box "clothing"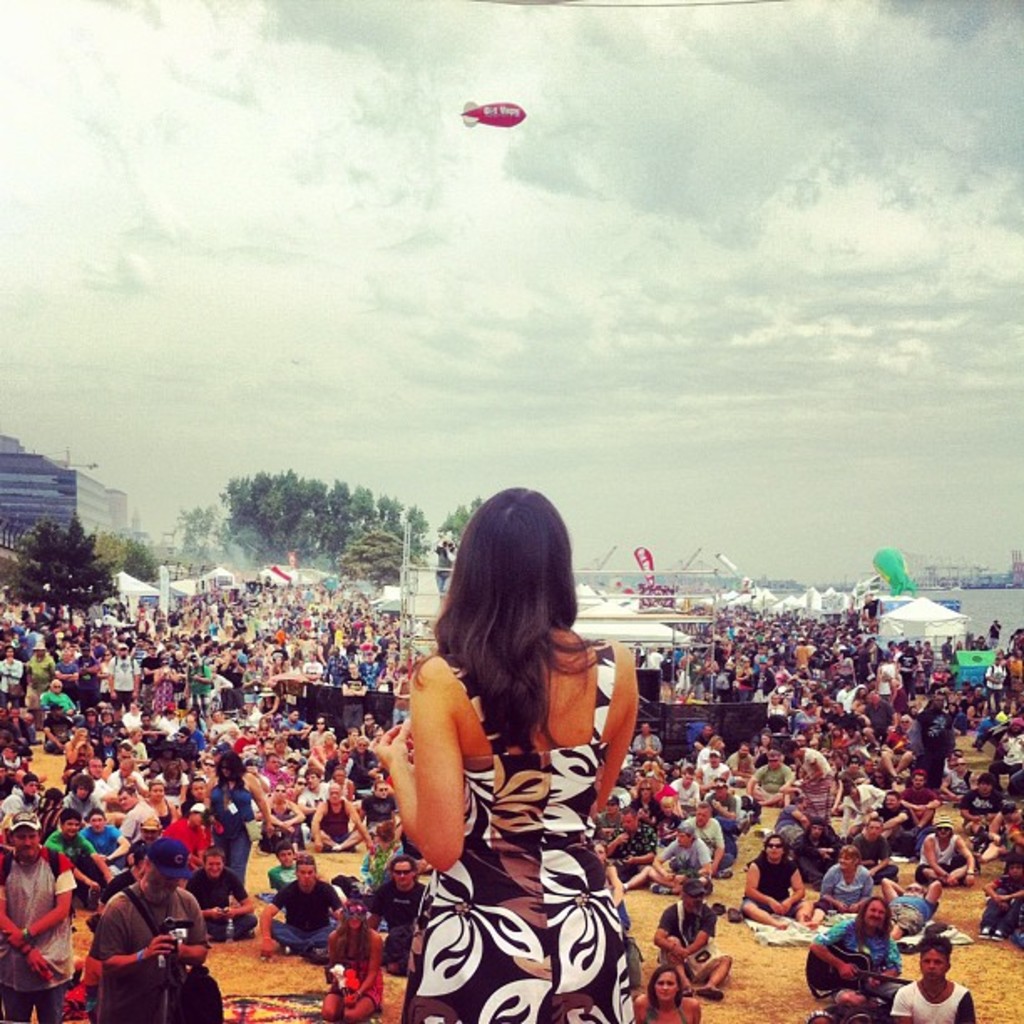
<box>365,873,428,944</box>
